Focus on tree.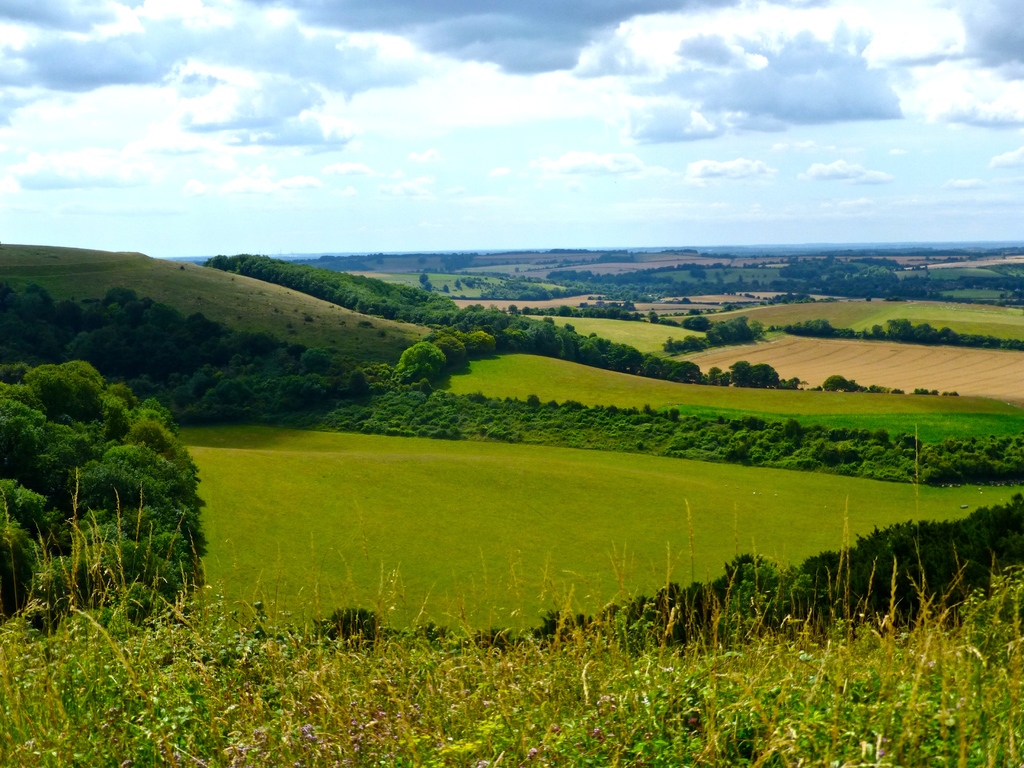
Focused at locate(443, 283, 448, 292).
